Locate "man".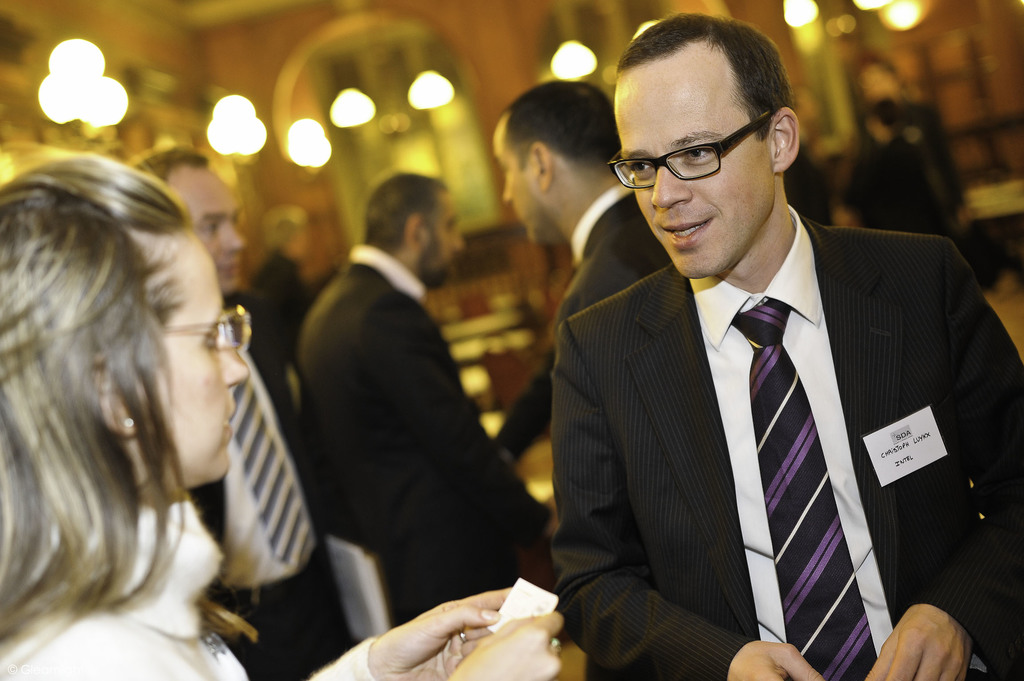
Bounding box: locate(842, 95, 959, 246).
